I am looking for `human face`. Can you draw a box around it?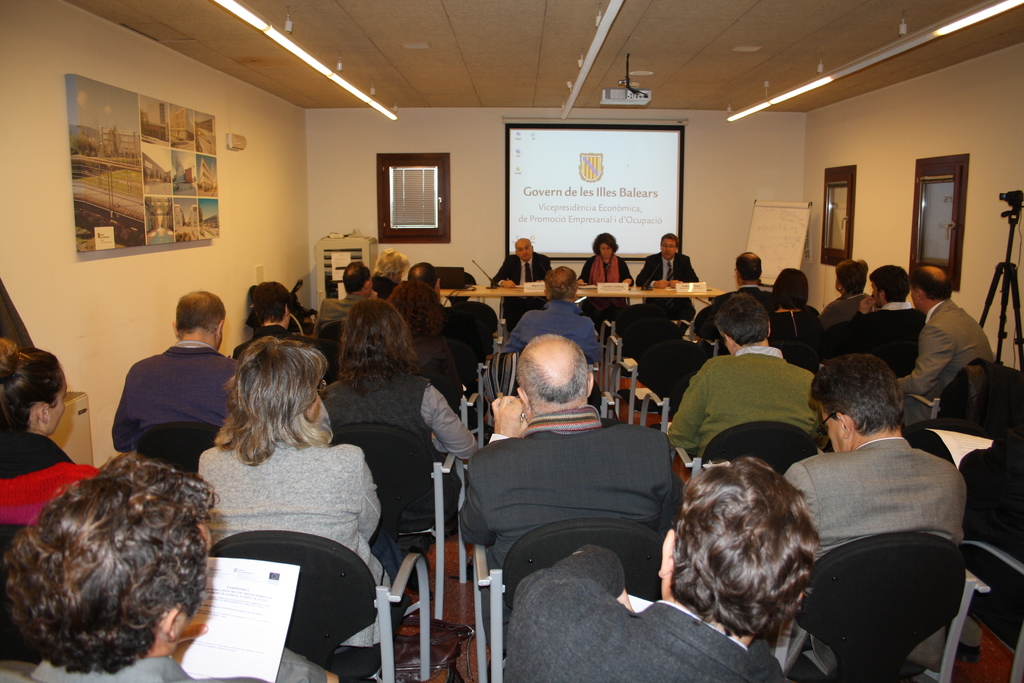
Sure, the bounding box is x1=49 y1=370 x2=67 y2=434.
